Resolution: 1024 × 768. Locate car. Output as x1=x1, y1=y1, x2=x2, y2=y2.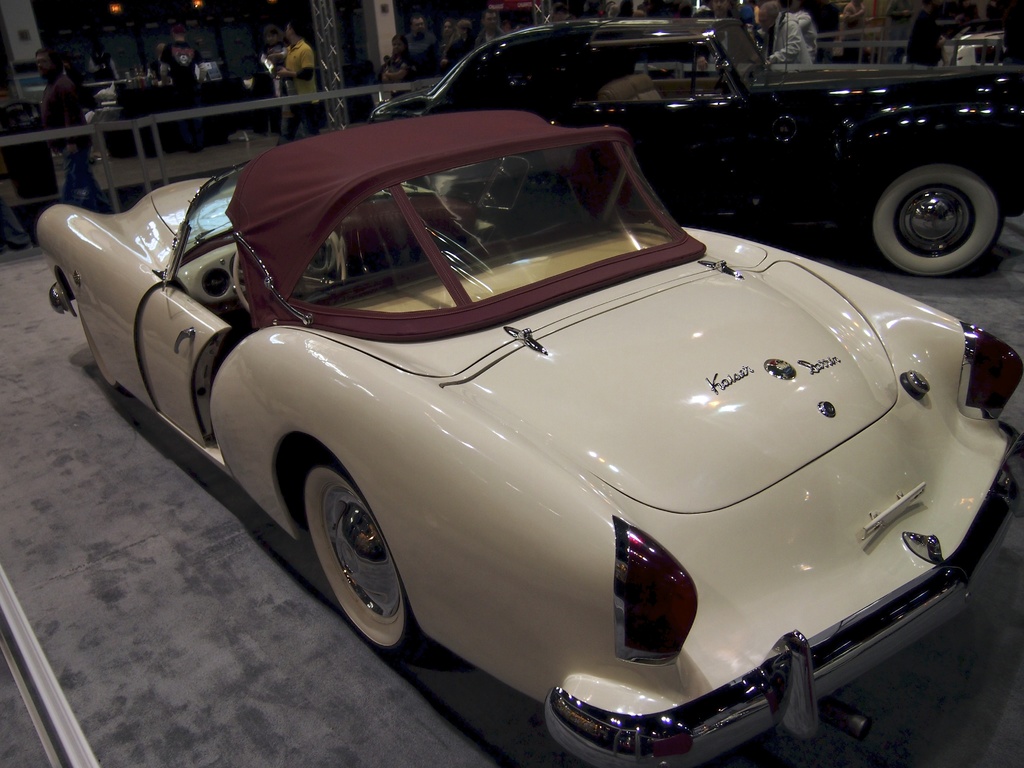
x1=42, y1=109, x2=1023, y2=767.
